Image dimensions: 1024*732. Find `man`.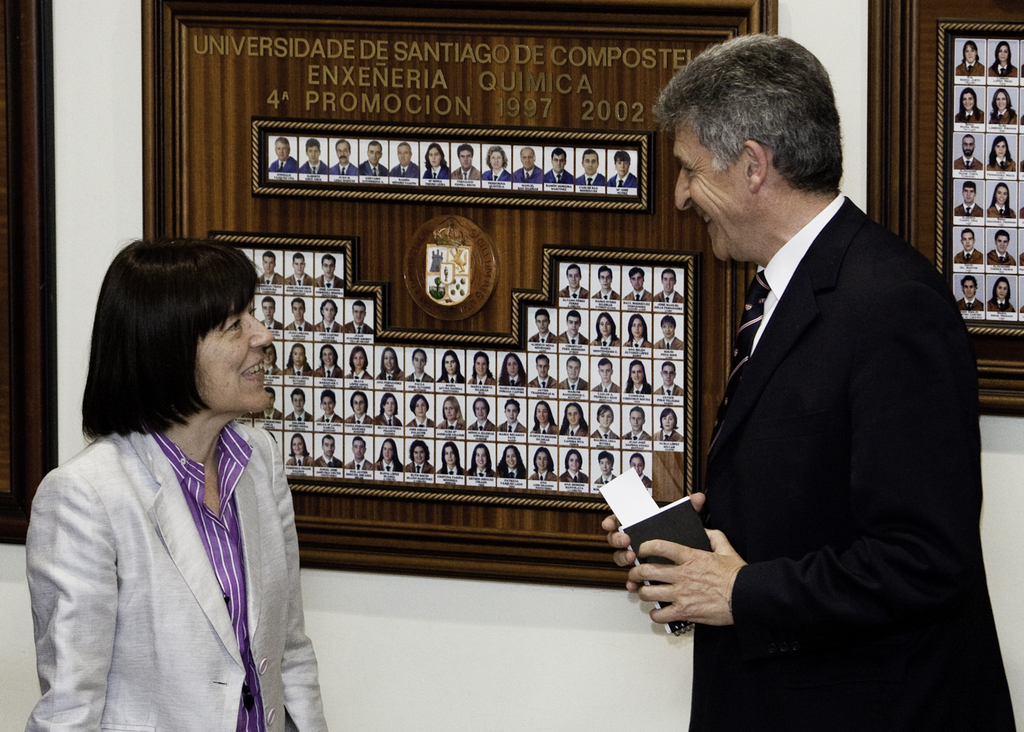
rect(314, 294, 339, 331).
